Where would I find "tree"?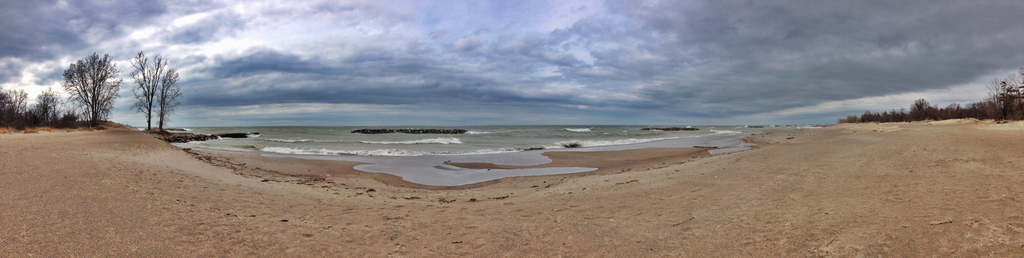
At select_region(58, 50, 127, 138).
